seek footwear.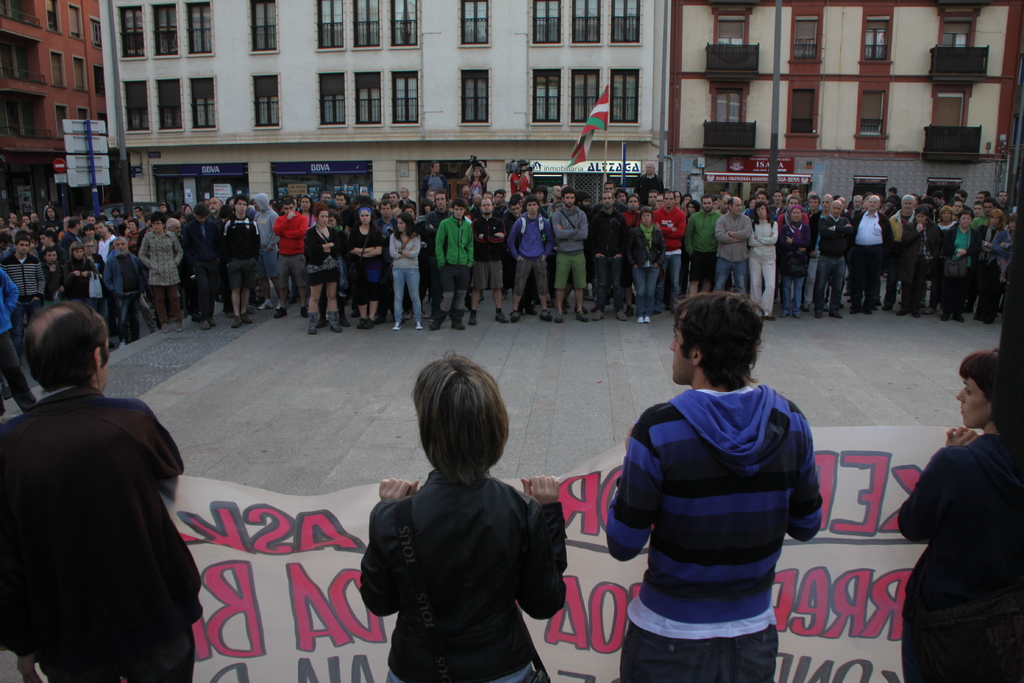
[x1=391, y1=320, x2=403, y2=333].
